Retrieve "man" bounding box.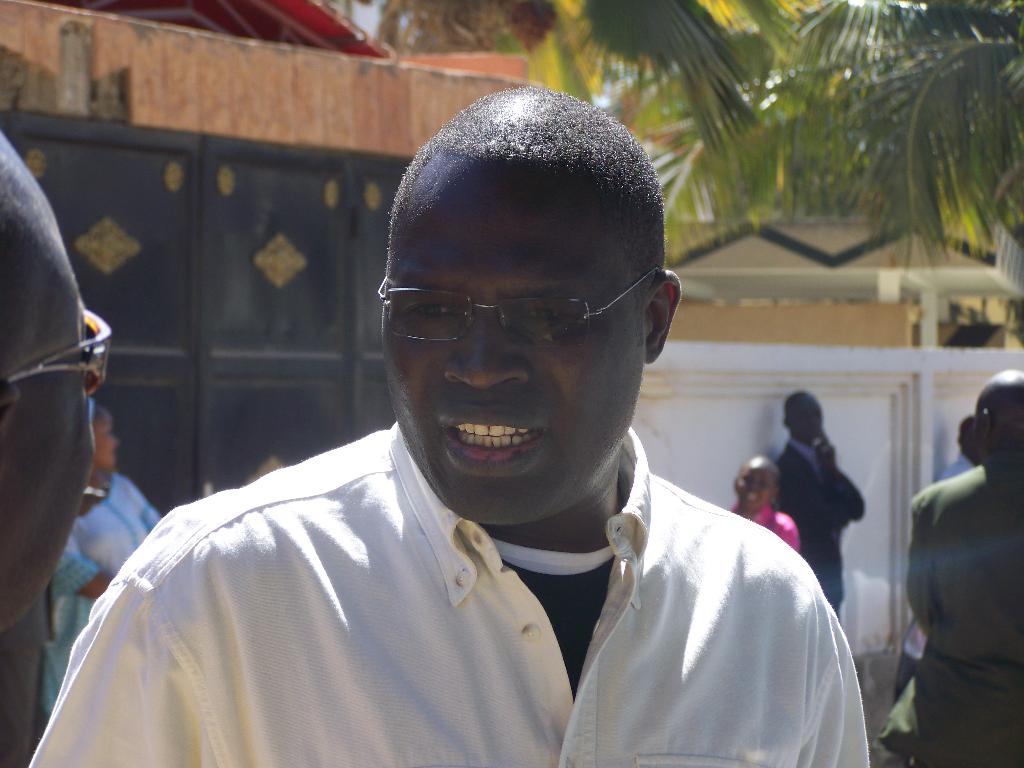
Bounding box: left=21, top=82, right=864, bottom=767.
